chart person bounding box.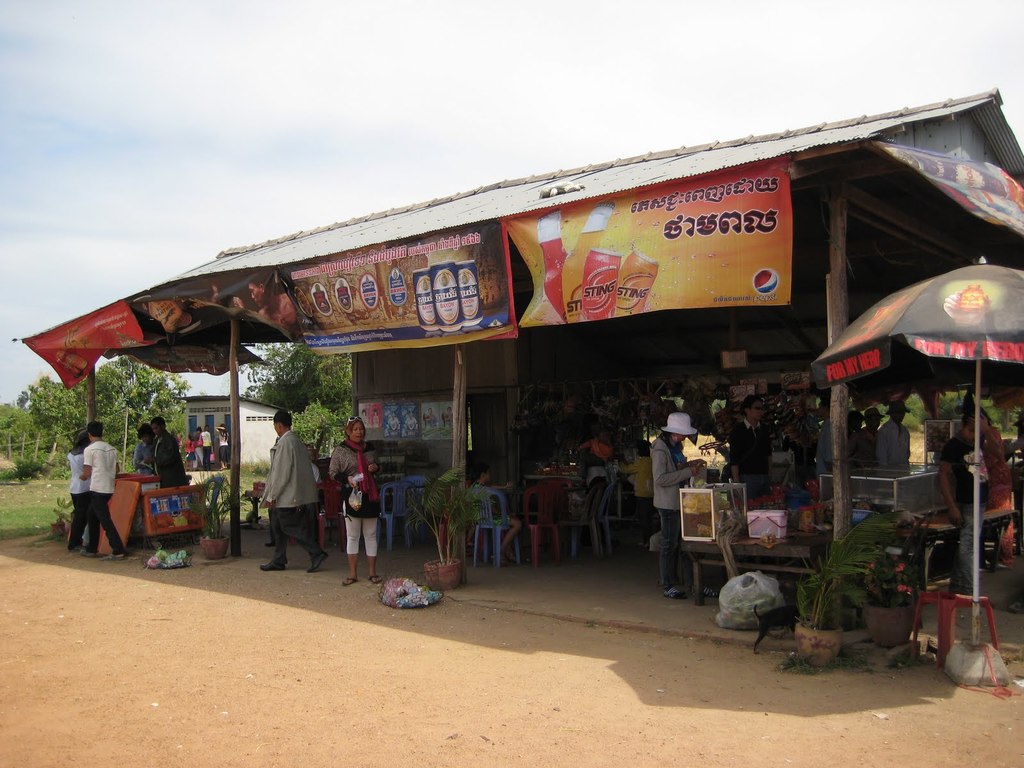
Charted: region(940, 416, 989, 596).
